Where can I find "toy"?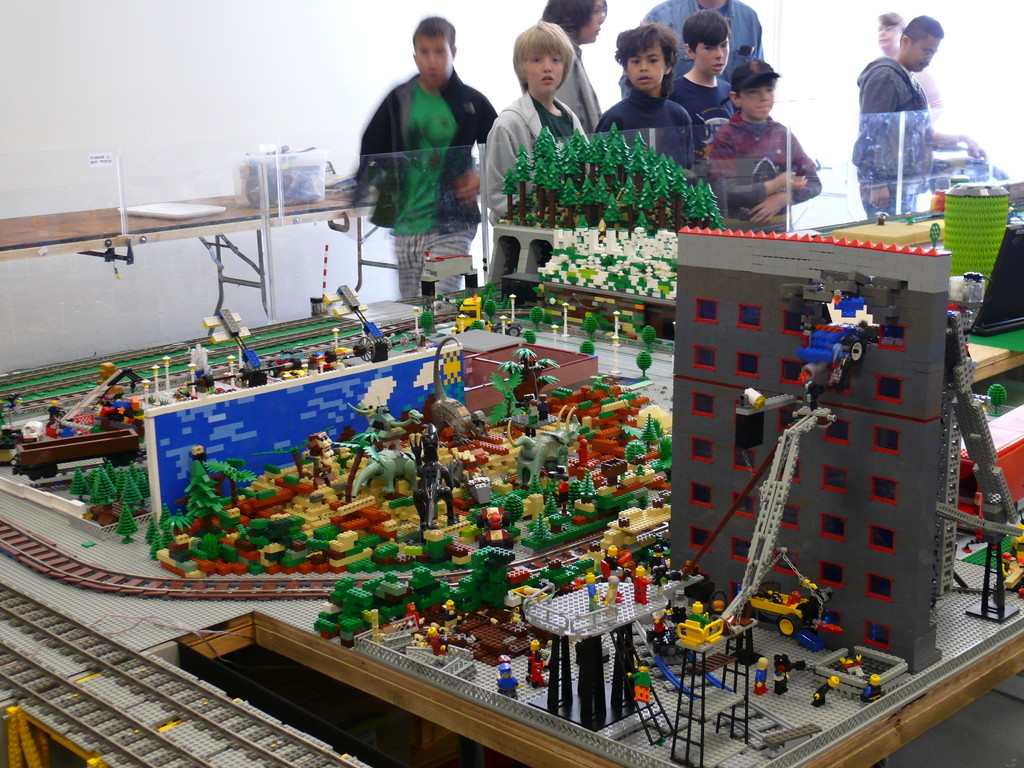
You can find it at [left=703, top=597, right=728, bottom=627].
